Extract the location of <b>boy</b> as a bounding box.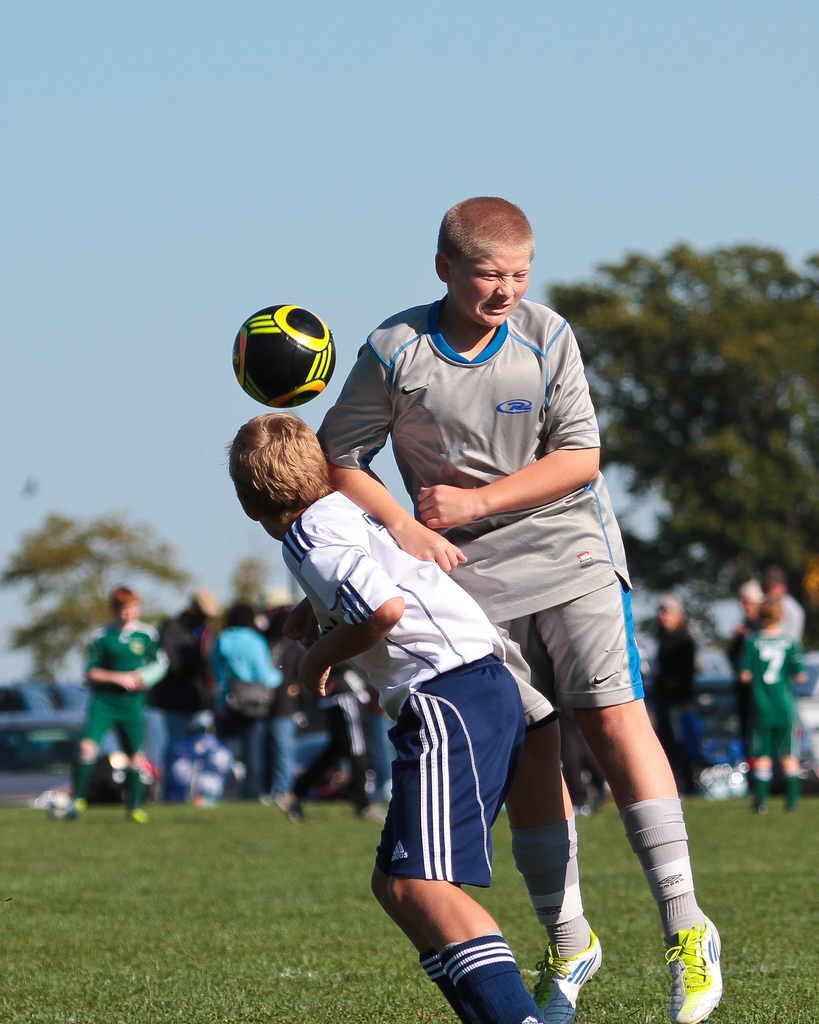
detection(229, 405, 556, 1023).
